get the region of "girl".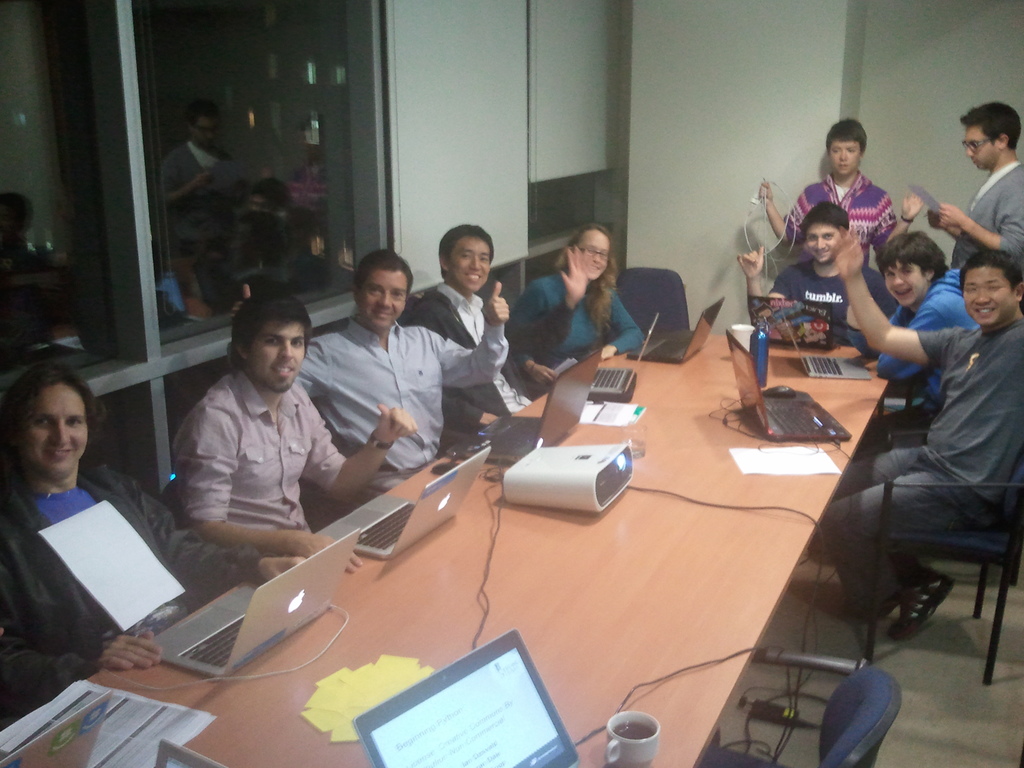
503:223:643:387.
